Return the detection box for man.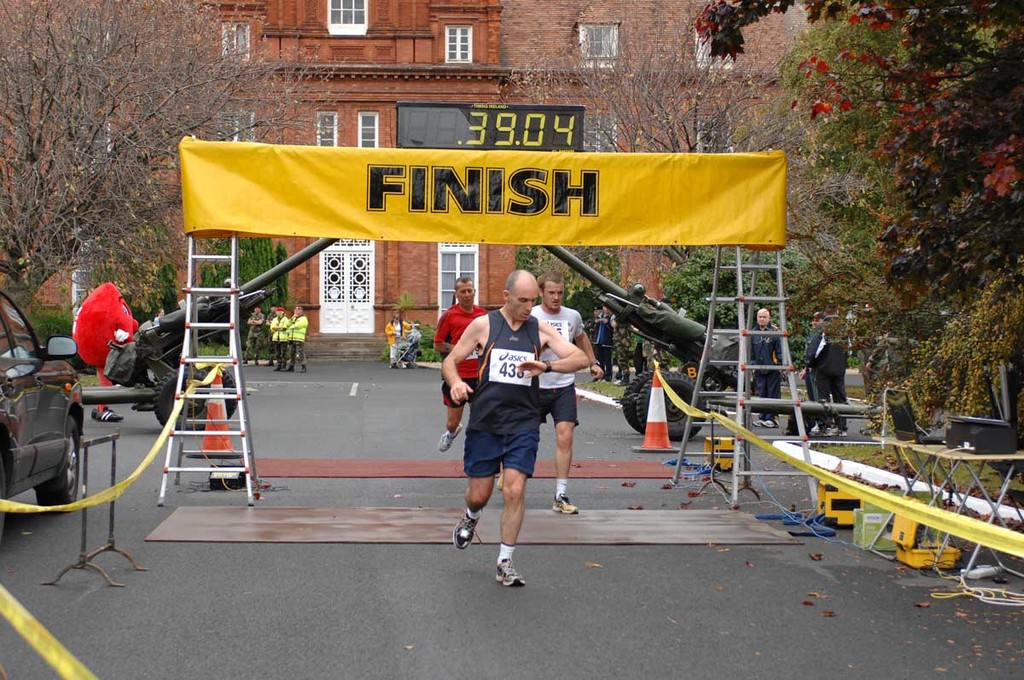
[288,305,311,369].
